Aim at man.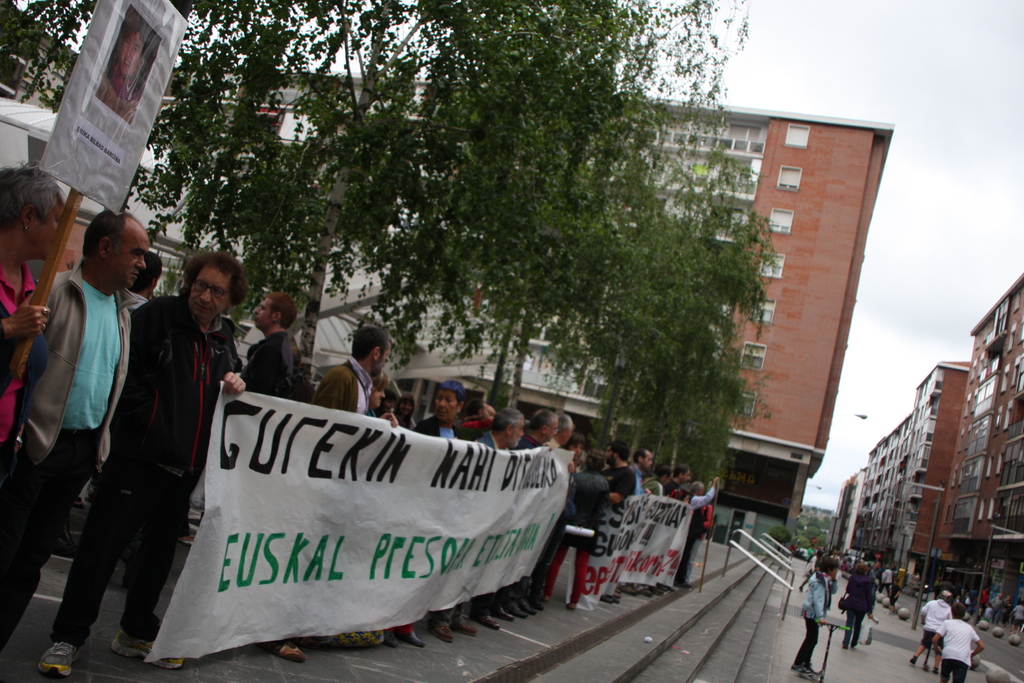
Aimed at x1=521 y1=407 x2=559 y2=448.
